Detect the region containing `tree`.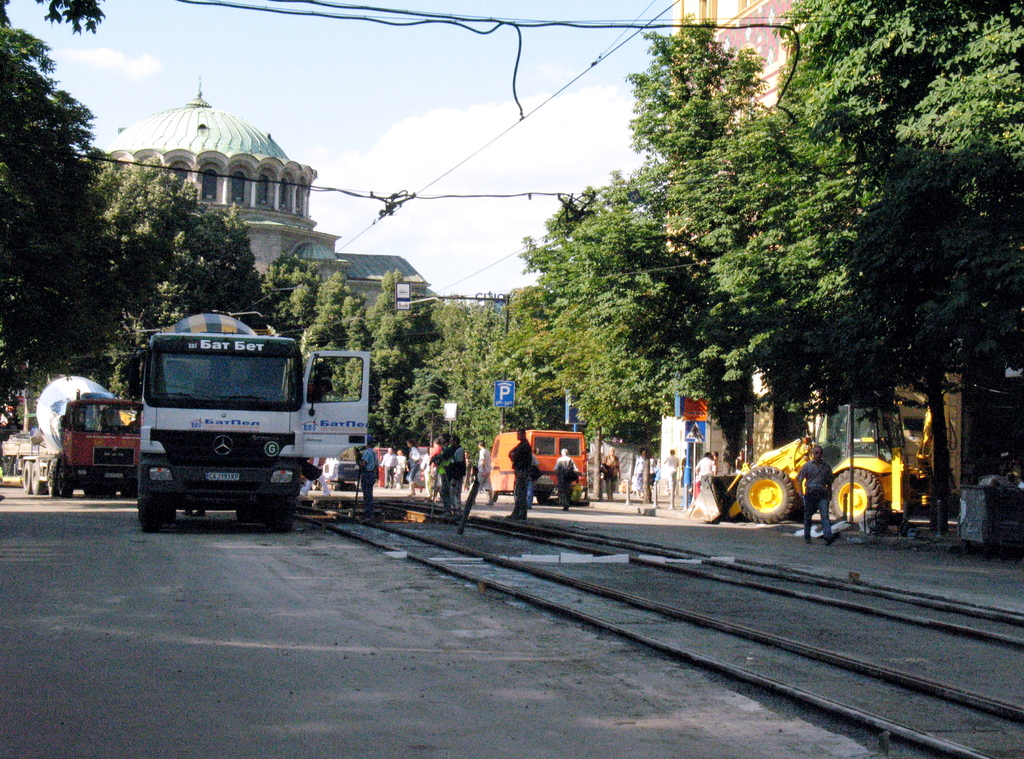
bbox=[620, 14, 790, 526].
